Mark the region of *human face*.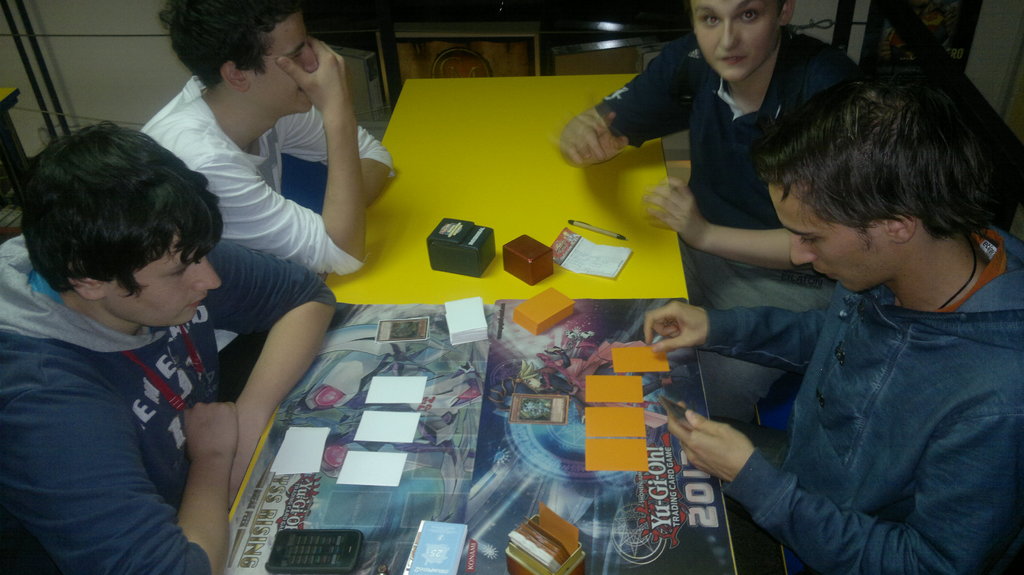
Region: [x1=760, y1=185, x2=897, y2=295].
